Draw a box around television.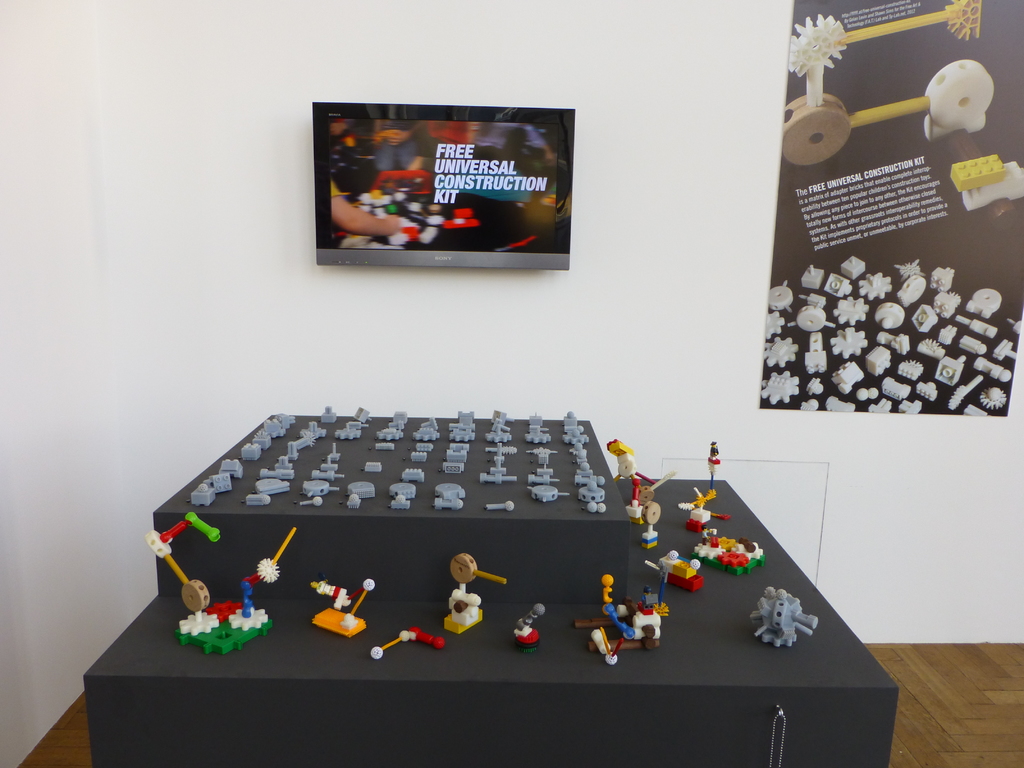
313:100:580:271.
